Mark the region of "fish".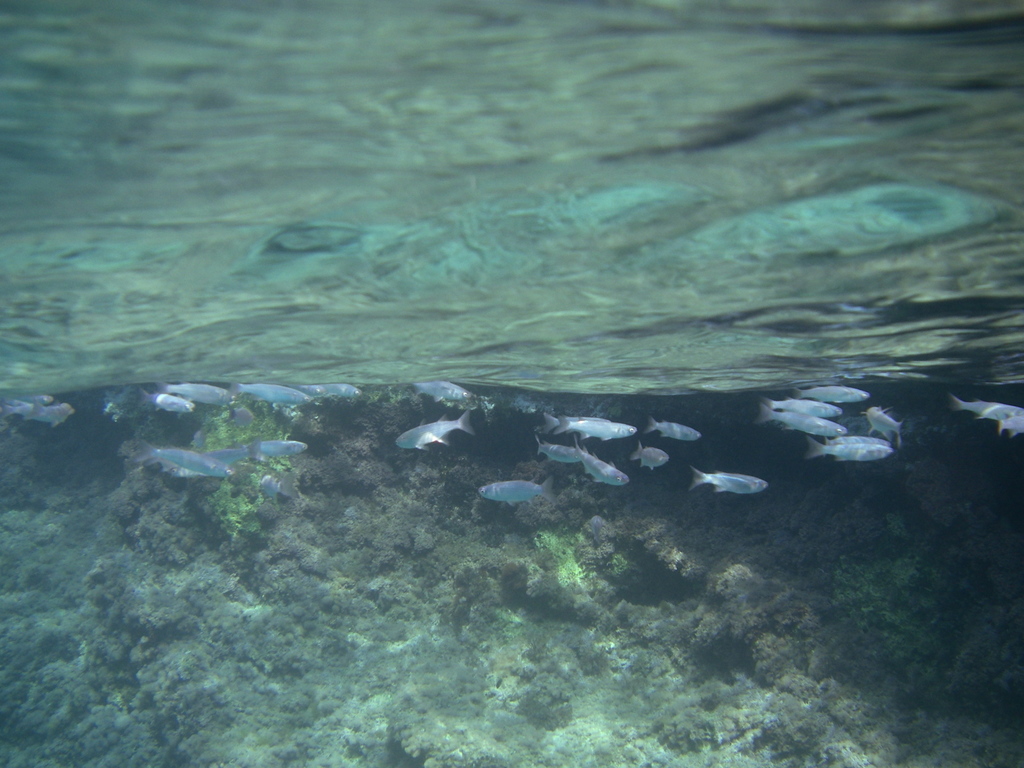
Region: 573/435/628/486.
